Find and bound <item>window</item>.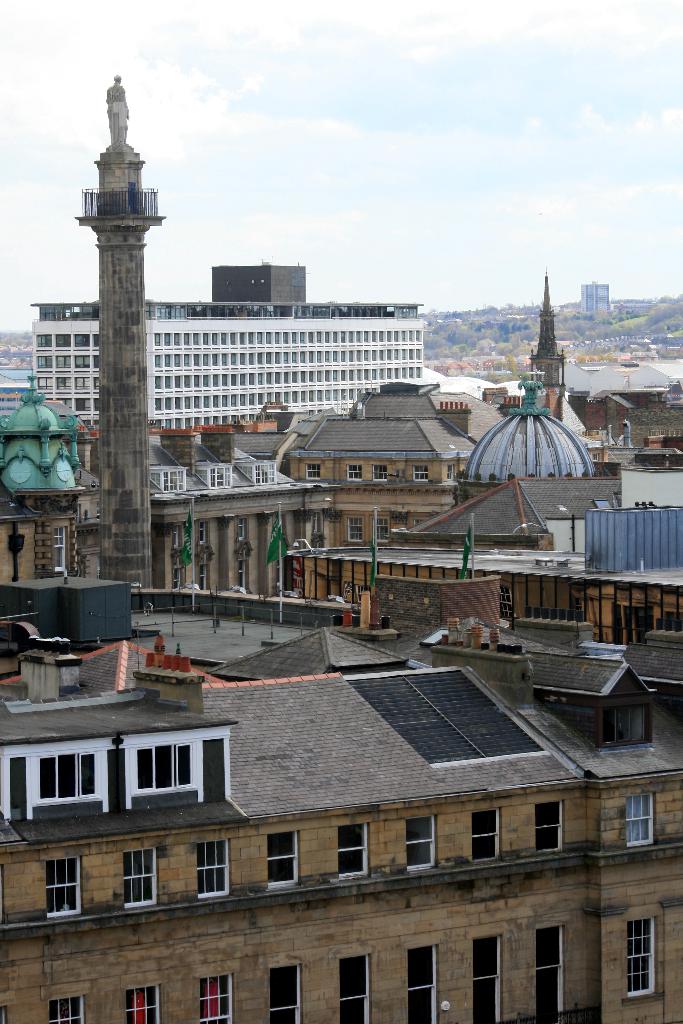
Bound: x1=51 y1=521 x2=76 y2=575.
